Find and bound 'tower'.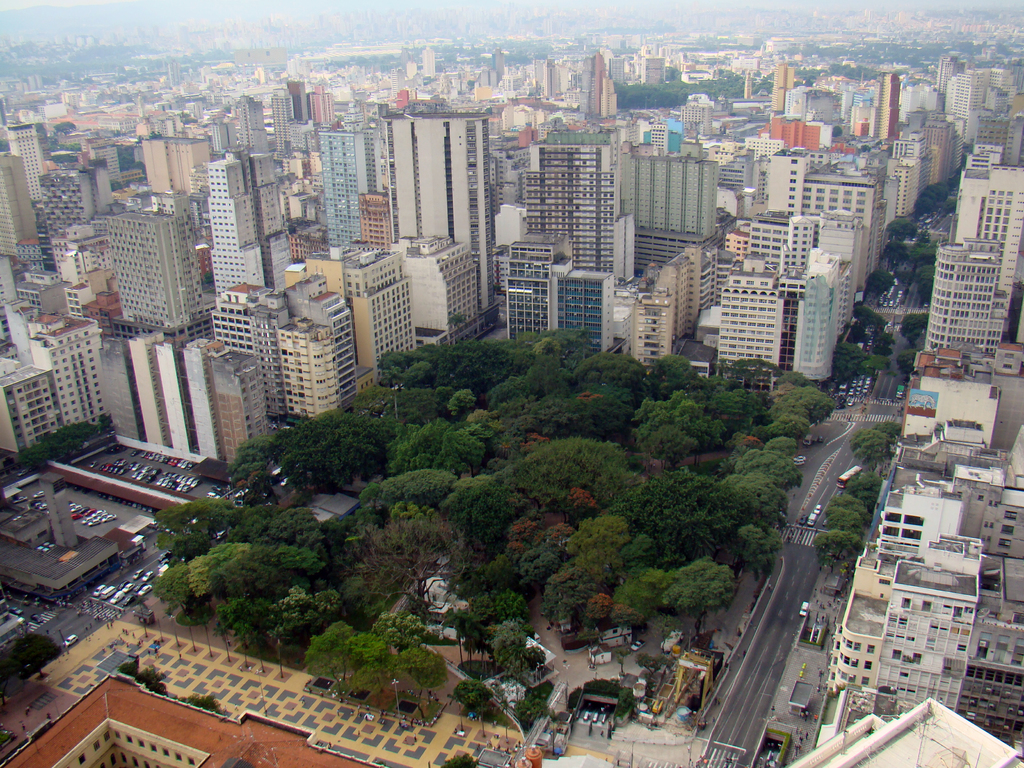
Bound: <region>271, 89, 296, 158</region>.
